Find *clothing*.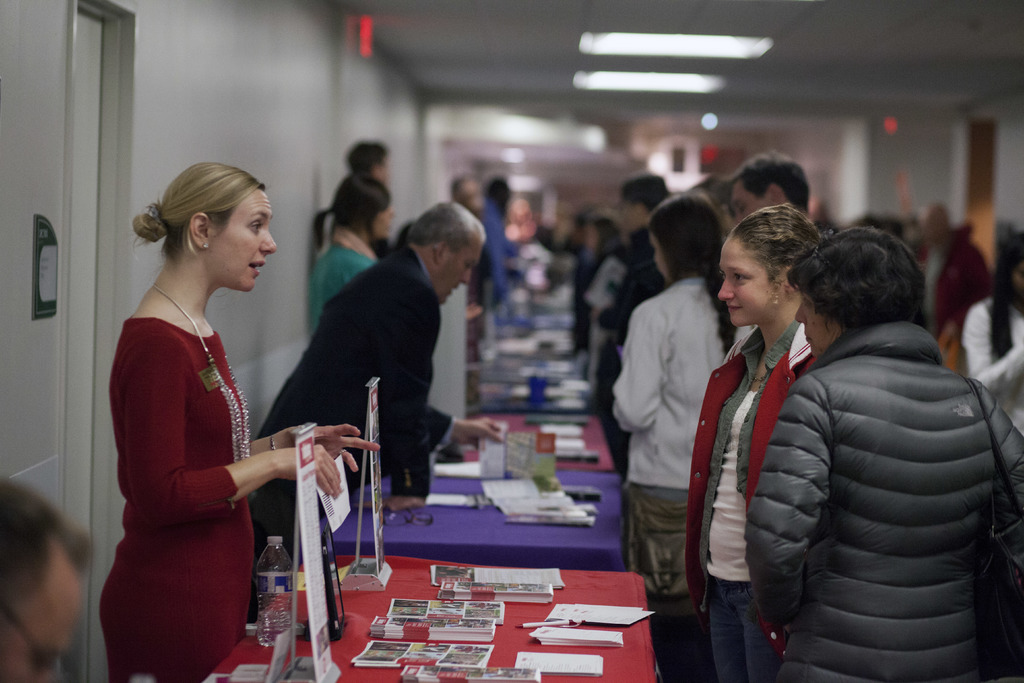
685 323 814 682.
